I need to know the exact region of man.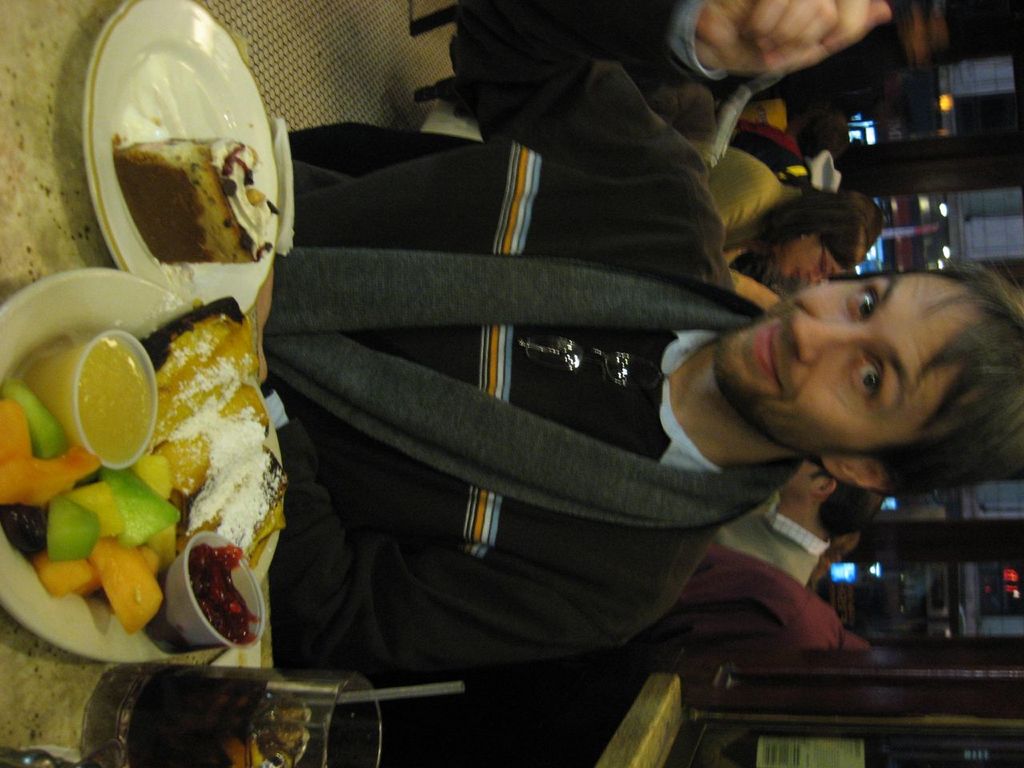
Region: region(255, 0, 1023, 664).
